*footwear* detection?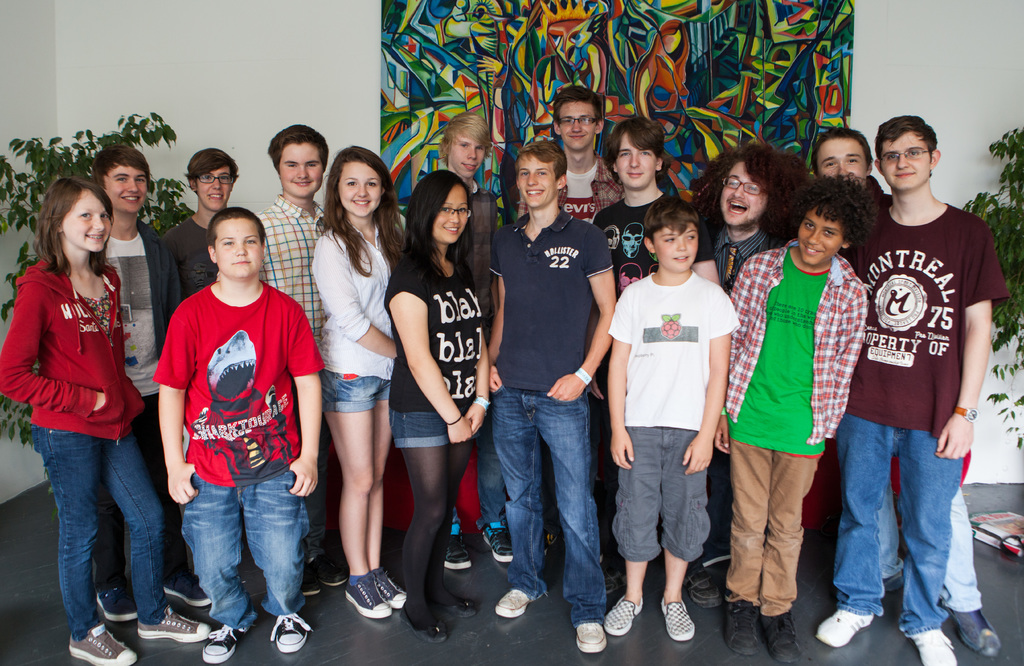
left=604, top=595, right=641, bottom=636
